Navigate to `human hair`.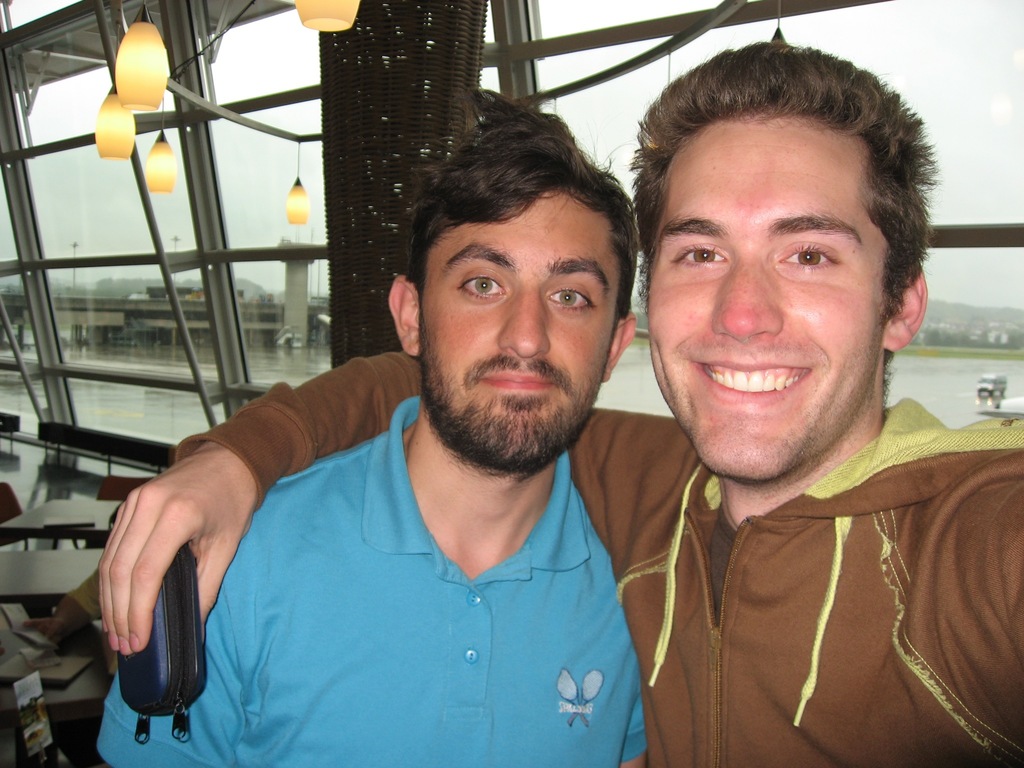
Navigation target: bbox=[632, 37, 922, 408].
